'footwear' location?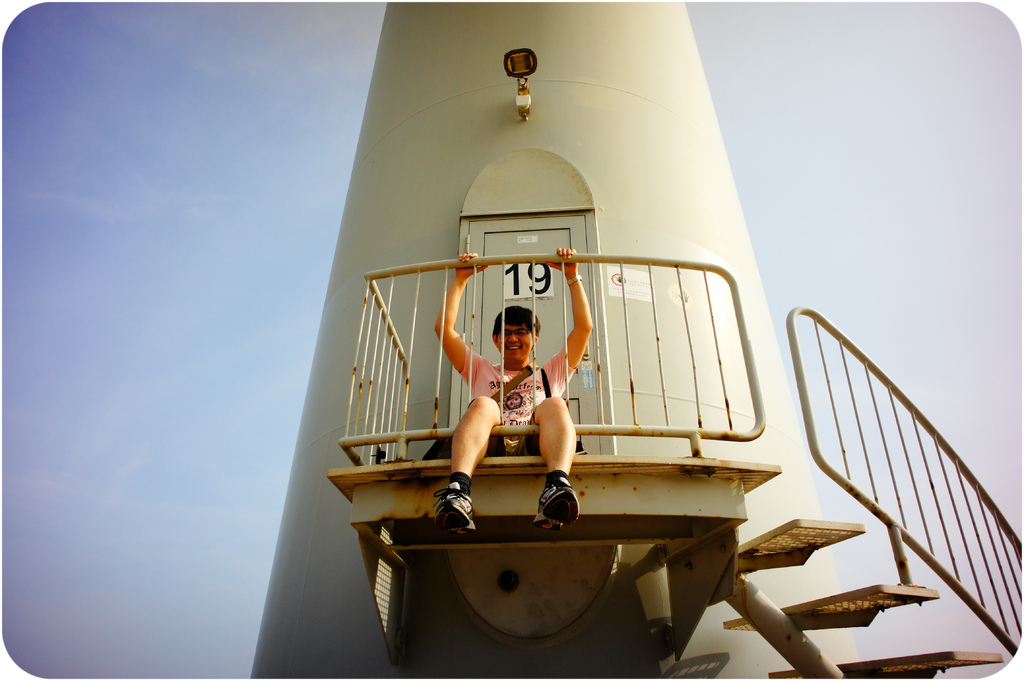
crop(436, 484, 477, 529)
